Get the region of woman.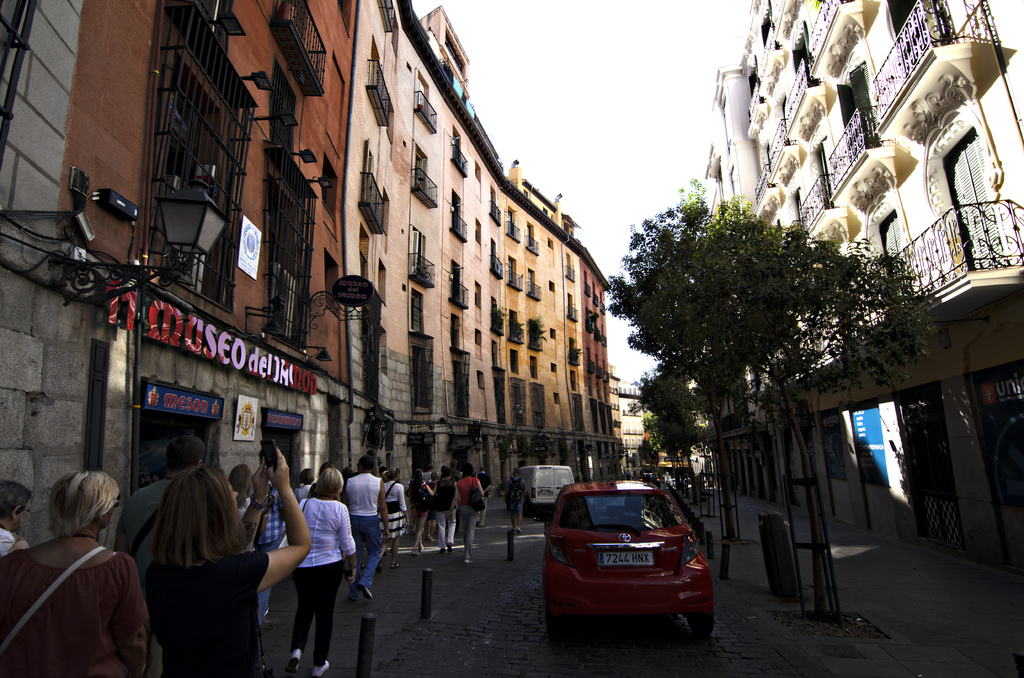
detection(450, 464, 488, 561).
